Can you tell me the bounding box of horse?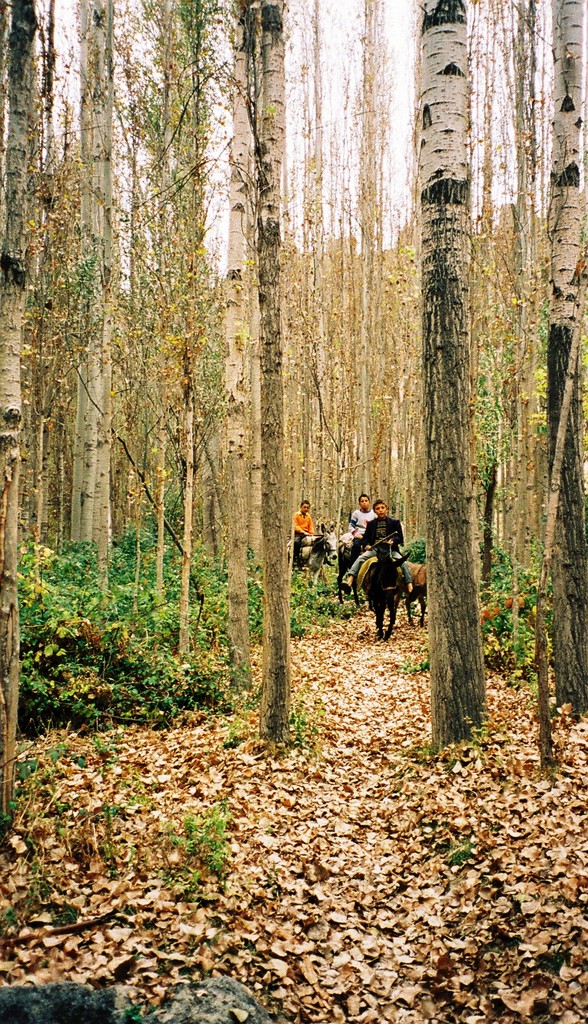
locate(399, 561, 427, 626).
